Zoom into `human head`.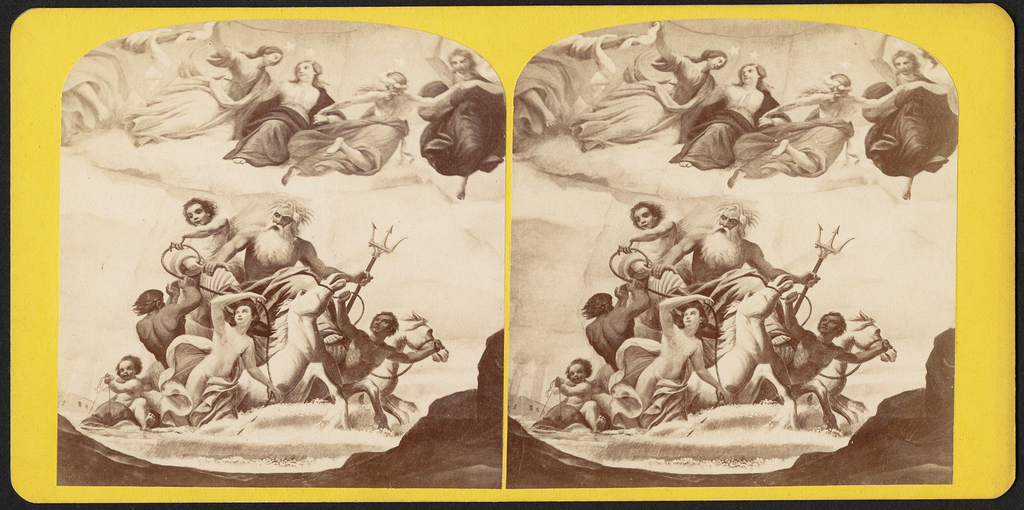
Zoom target: [235,302,250,324].
